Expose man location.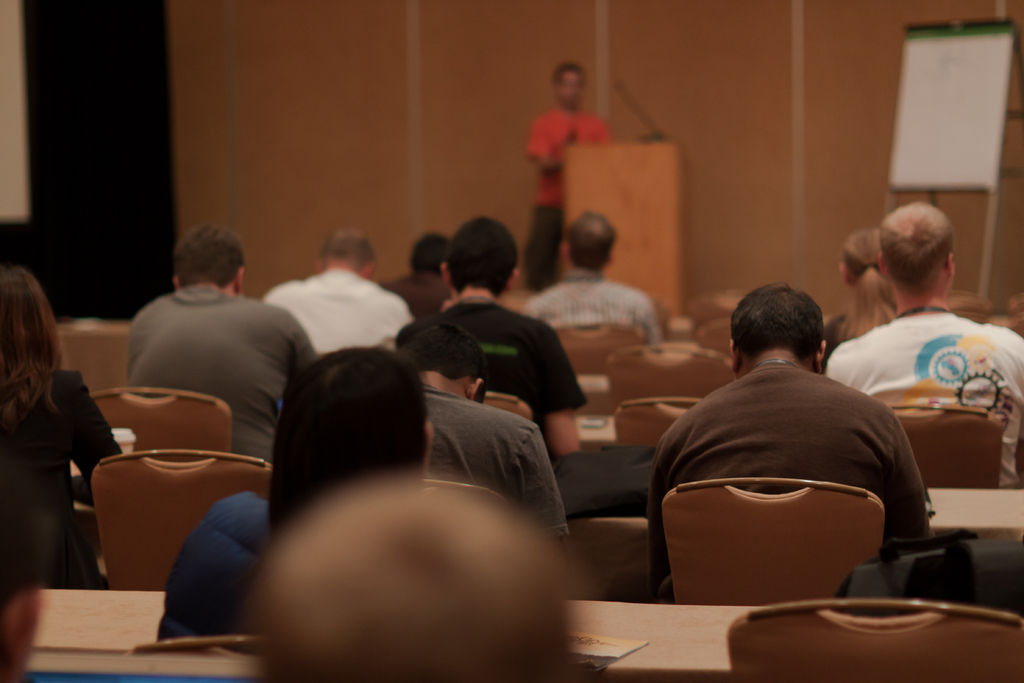
Exposed at [511,208,670,343].
